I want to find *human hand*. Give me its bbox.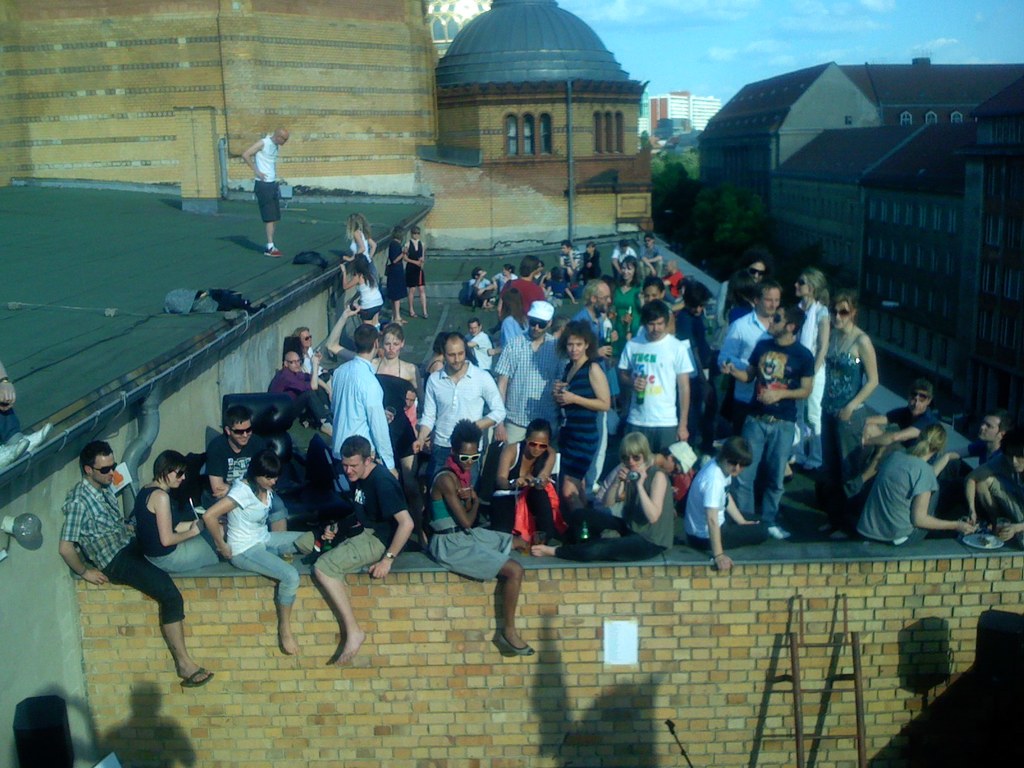
box=[511, 475, 530, 490].
